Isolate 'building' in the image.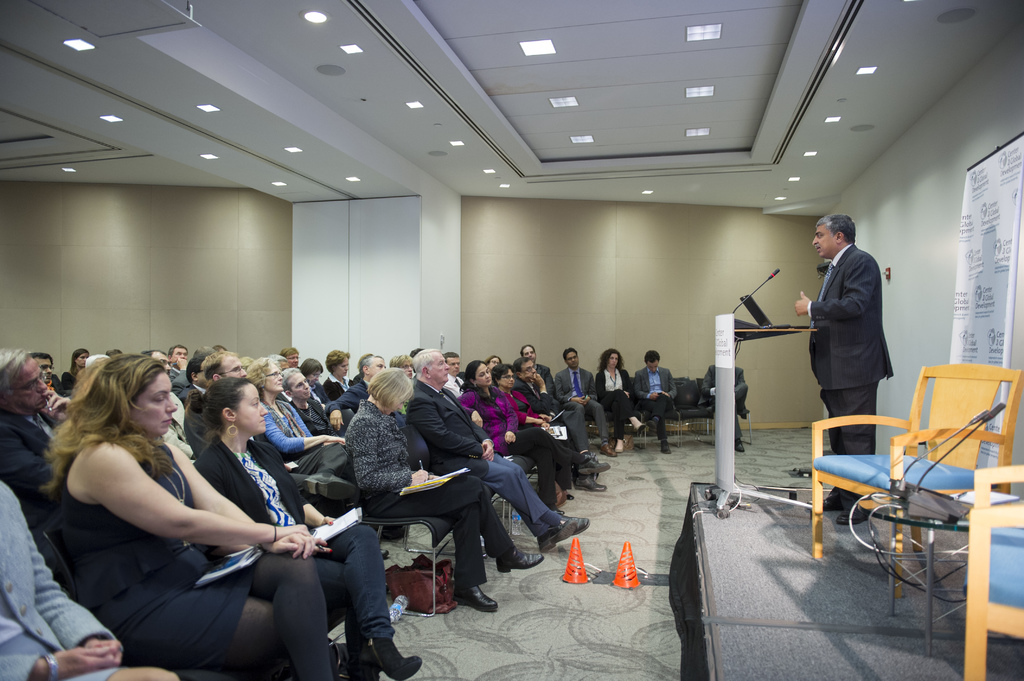
Isolated region: <bbox>0, 0, 1023, 680</bbox>.
